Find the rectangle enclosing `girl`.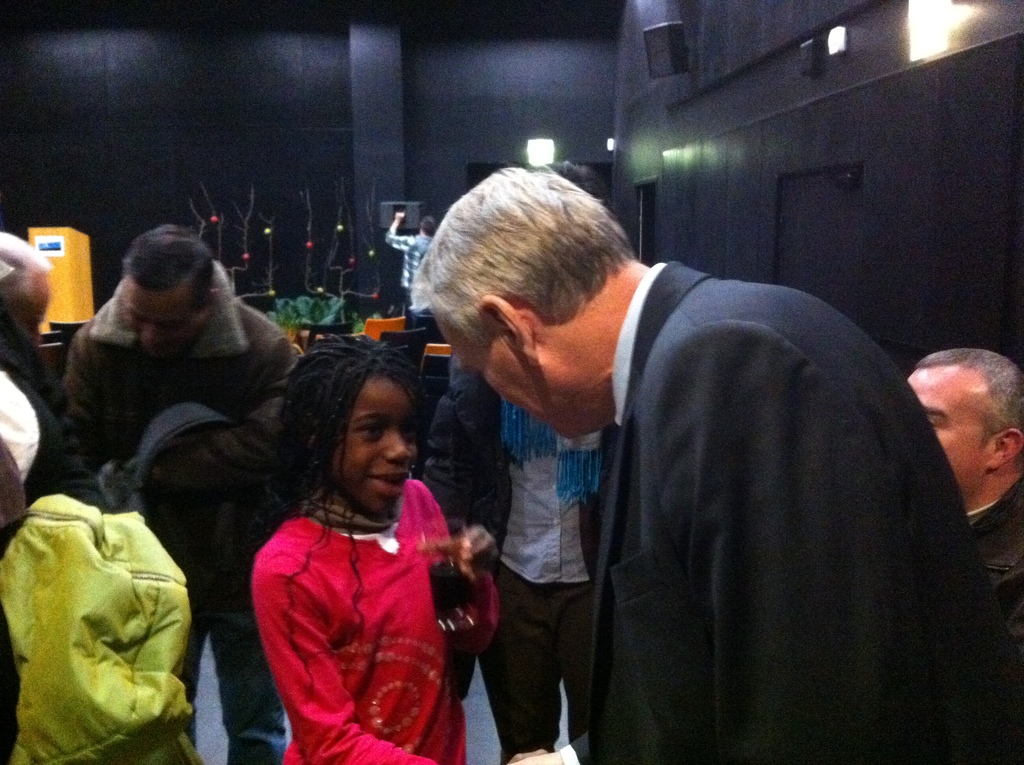
<region>255, 337, 497, 764</region>.
